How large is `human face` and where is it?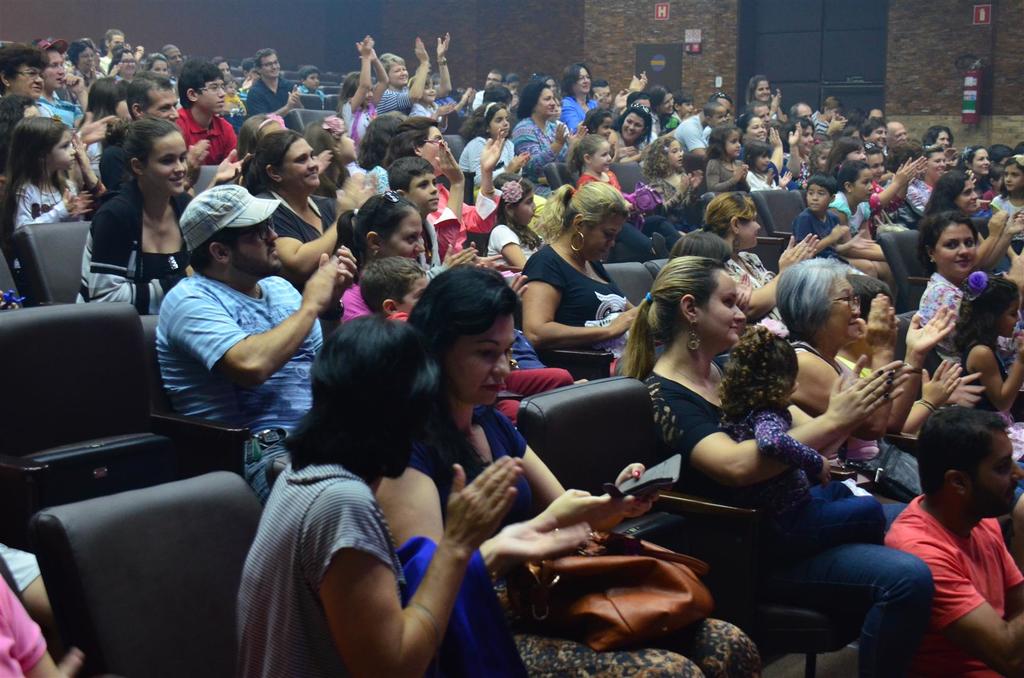
Bounding box: 806 181 832 218.
